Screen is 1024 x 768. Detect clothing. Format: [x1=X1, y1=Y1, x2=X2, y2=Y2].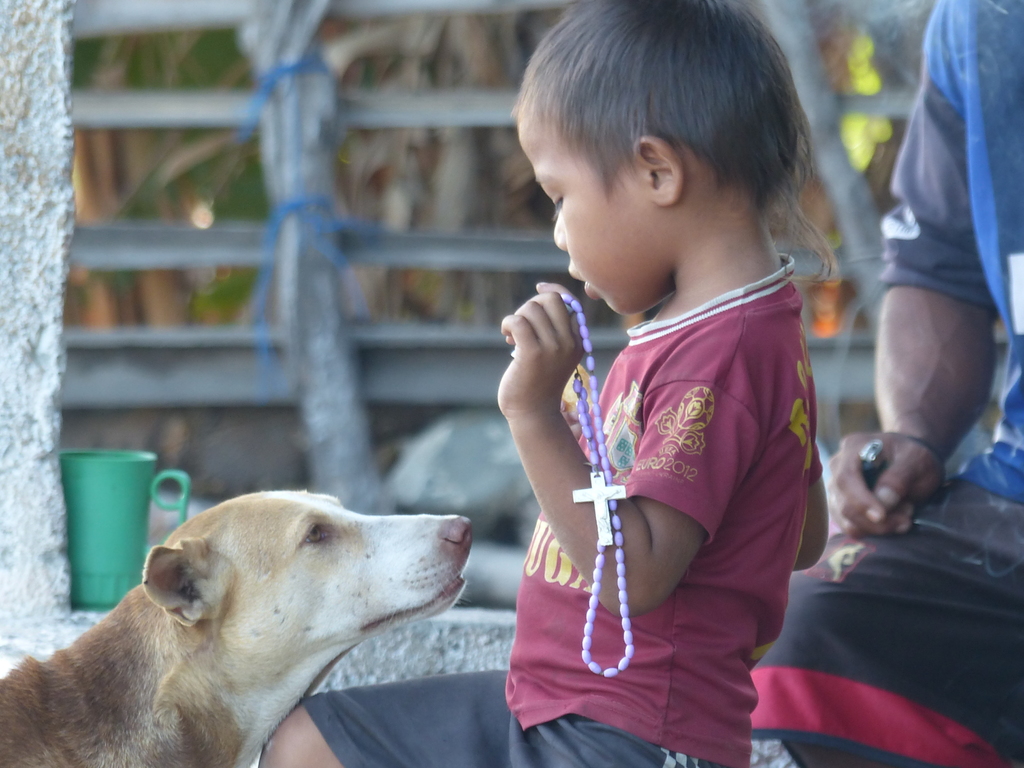
[x1=291, y1=246, x2=822, y2=767].
